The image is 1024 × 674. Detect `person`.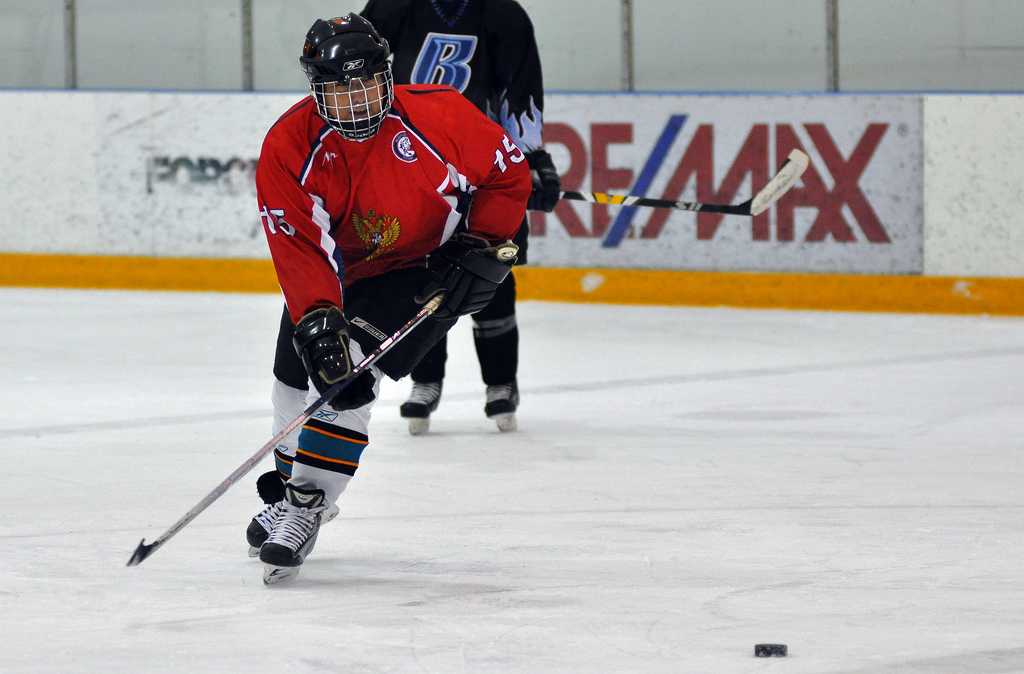
Detection: box(246, 15, 531, 566).
